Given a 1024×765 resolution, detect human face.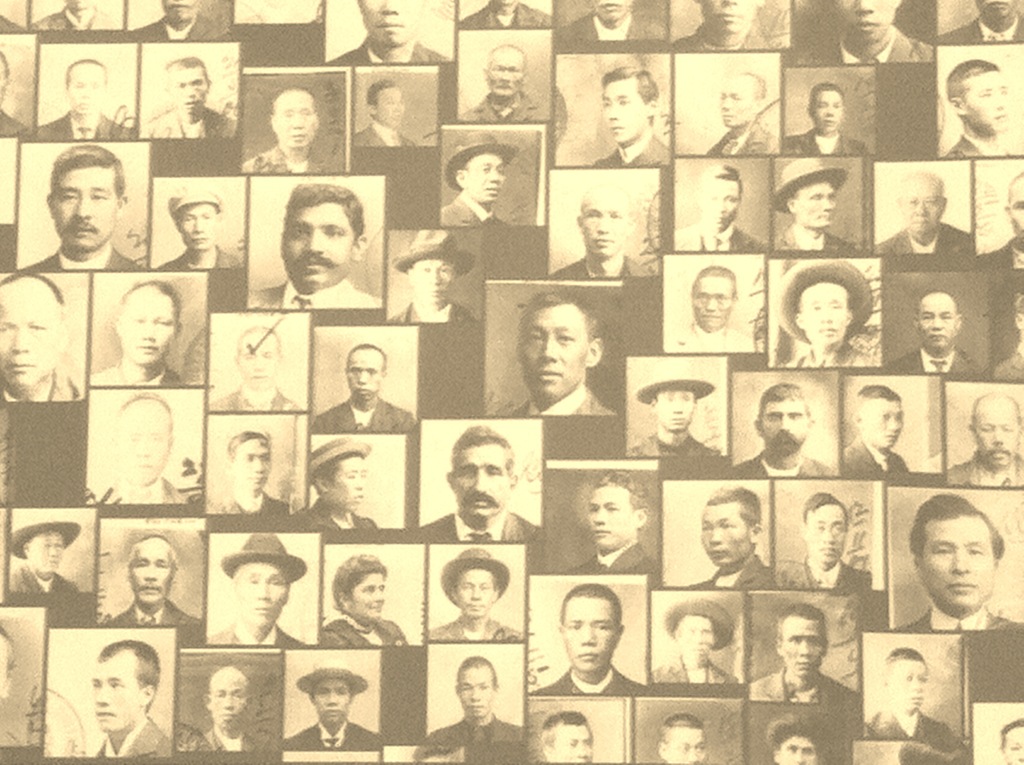
[722,81,752,127].
